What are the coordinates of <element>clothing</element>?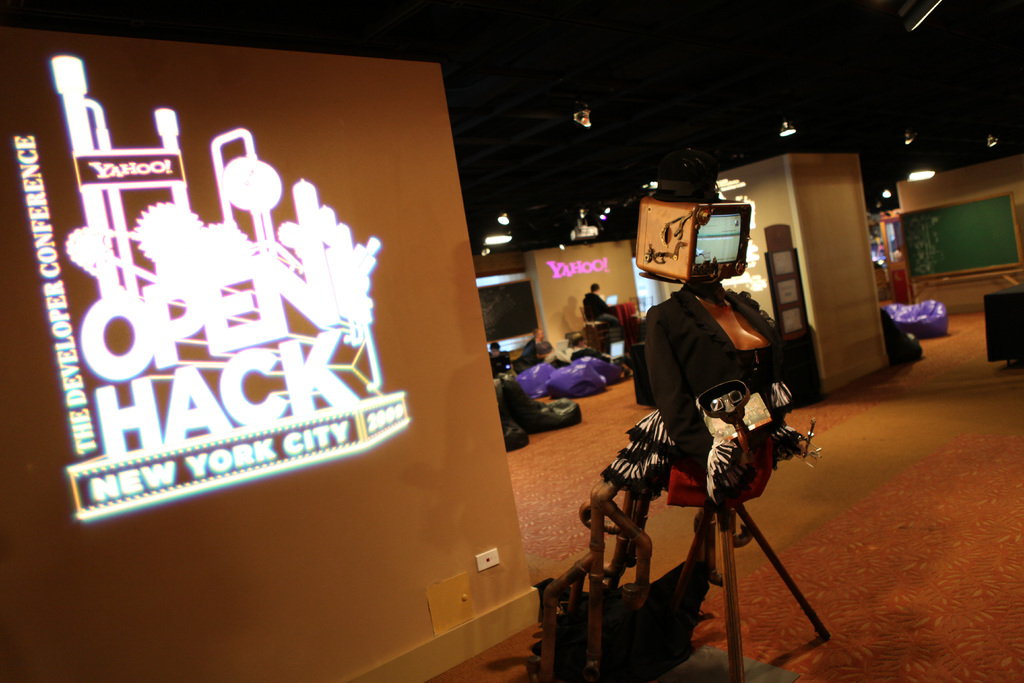
[584,283,604,314].
